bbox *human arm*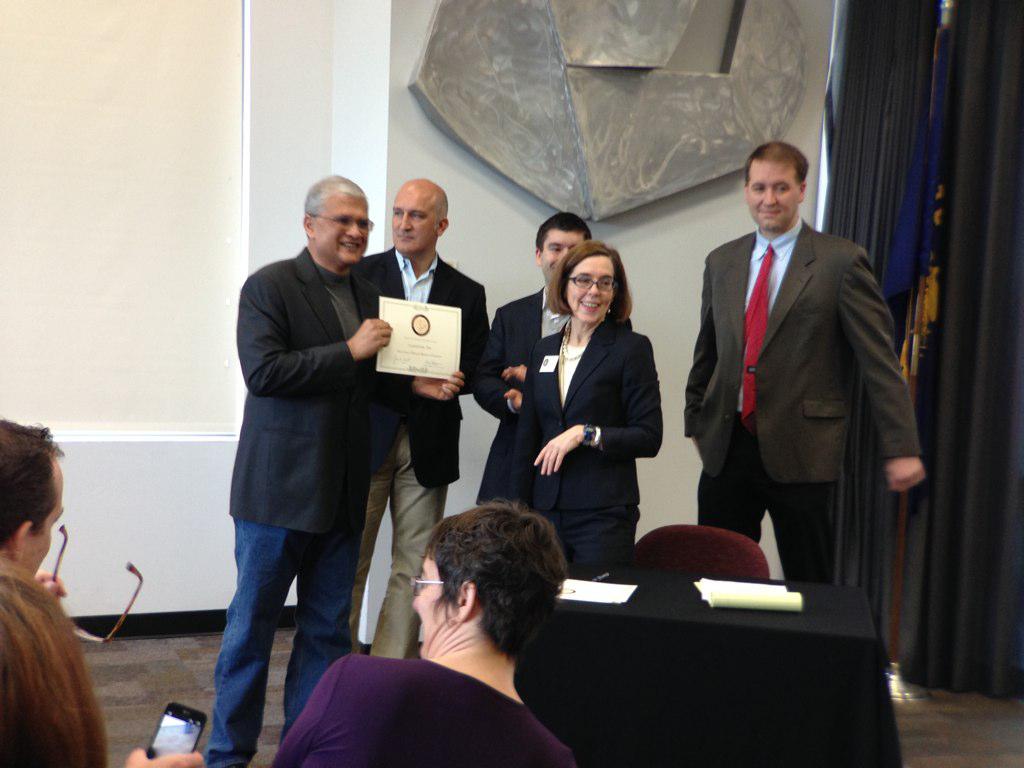
<region>678, 247, 722, 451</region>
